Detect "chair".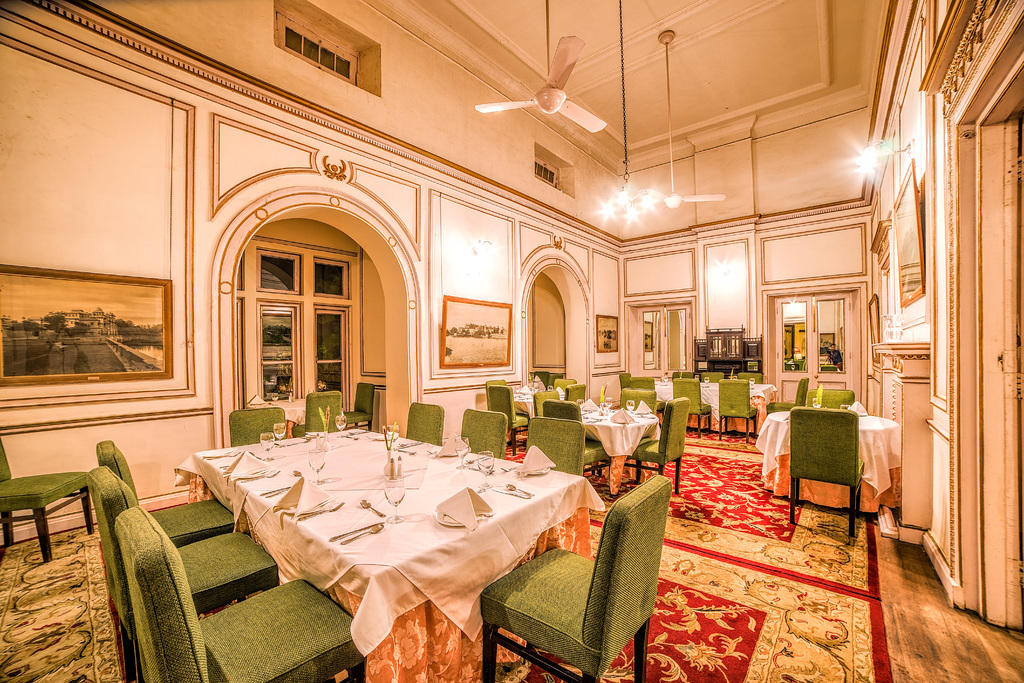
Detected at x1=552 y1=378 x2=577 y2=391.
